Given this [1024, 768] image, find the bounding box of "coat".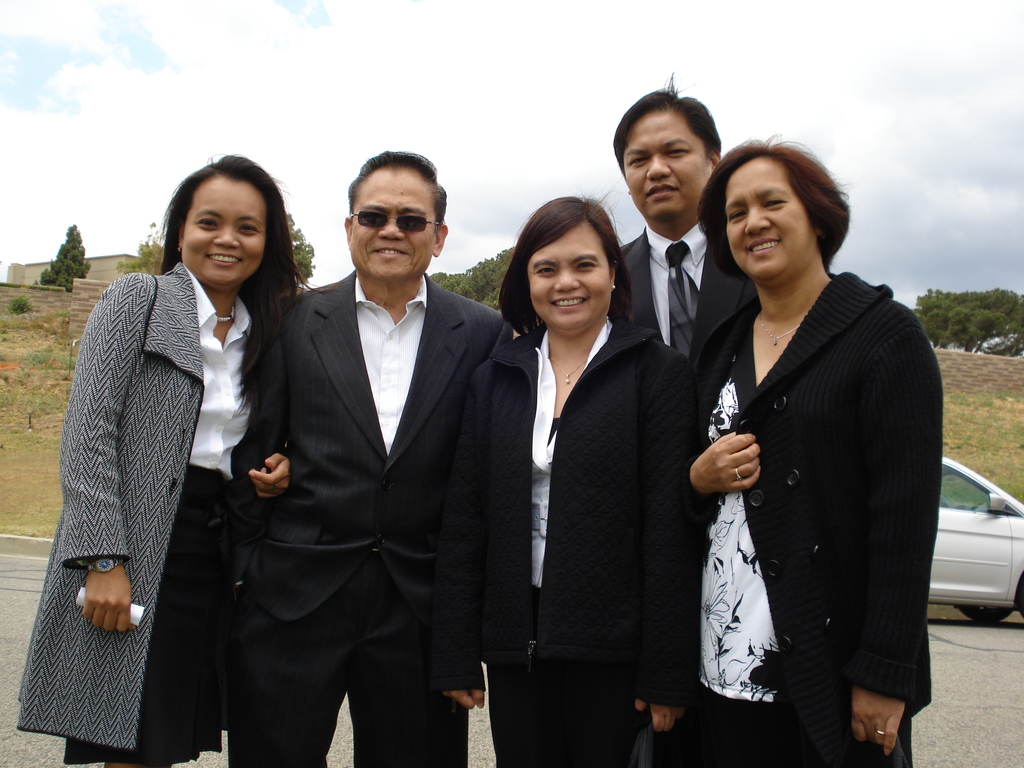
BBox(659, 252, 941, 764).
